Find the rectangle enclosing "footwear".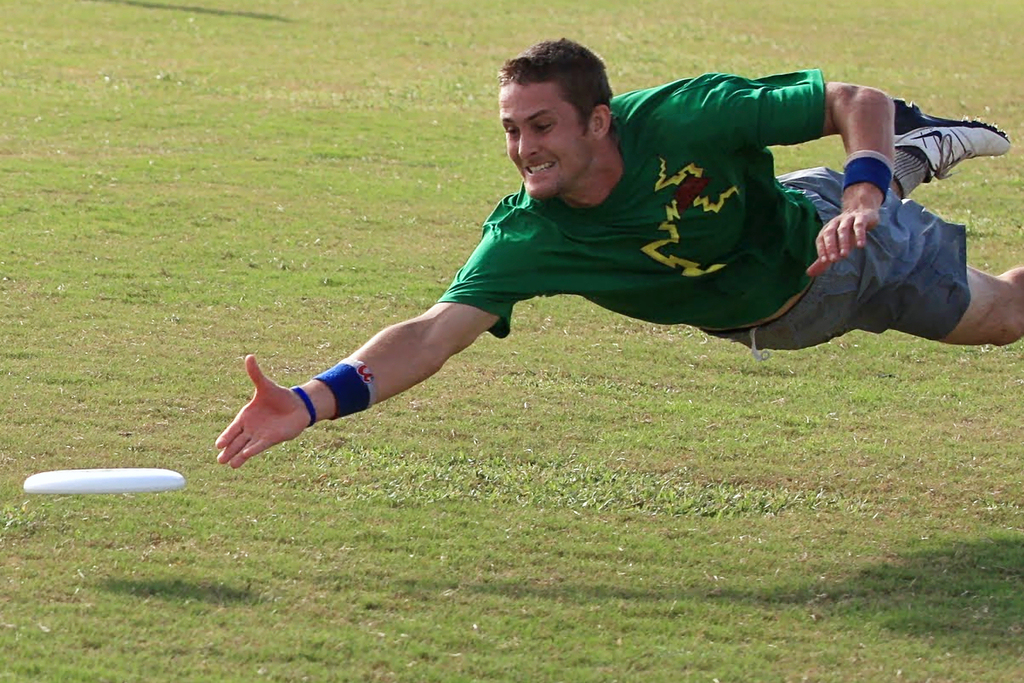
crop(894, 94, 1009, 185).
